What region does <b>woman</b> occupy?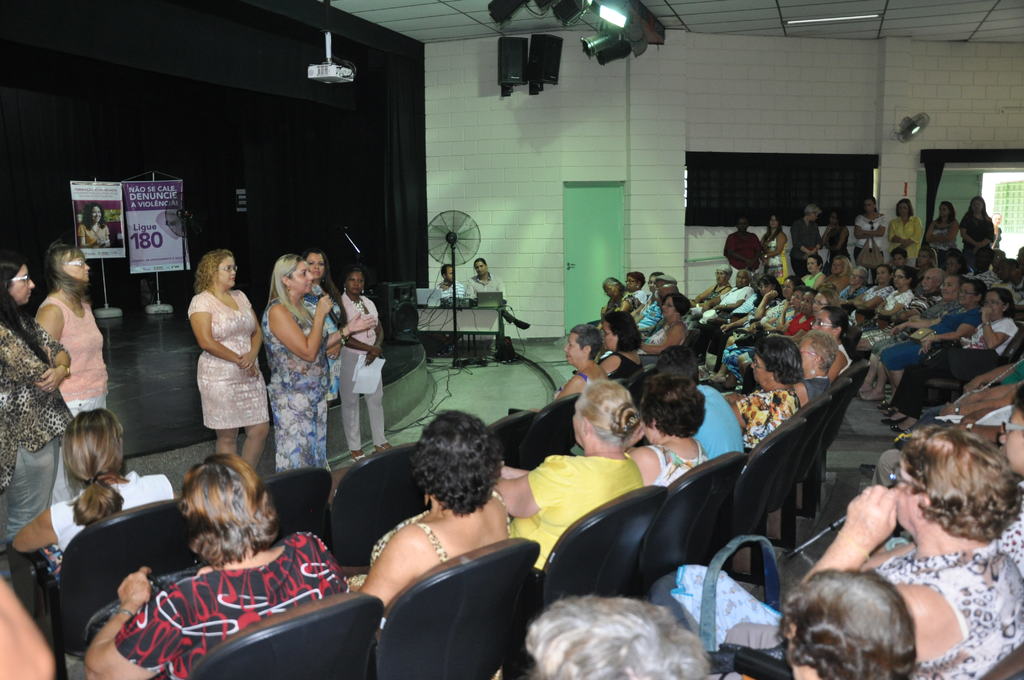
pyautogui.locateOnScreen(78, 451, 354, 679).
